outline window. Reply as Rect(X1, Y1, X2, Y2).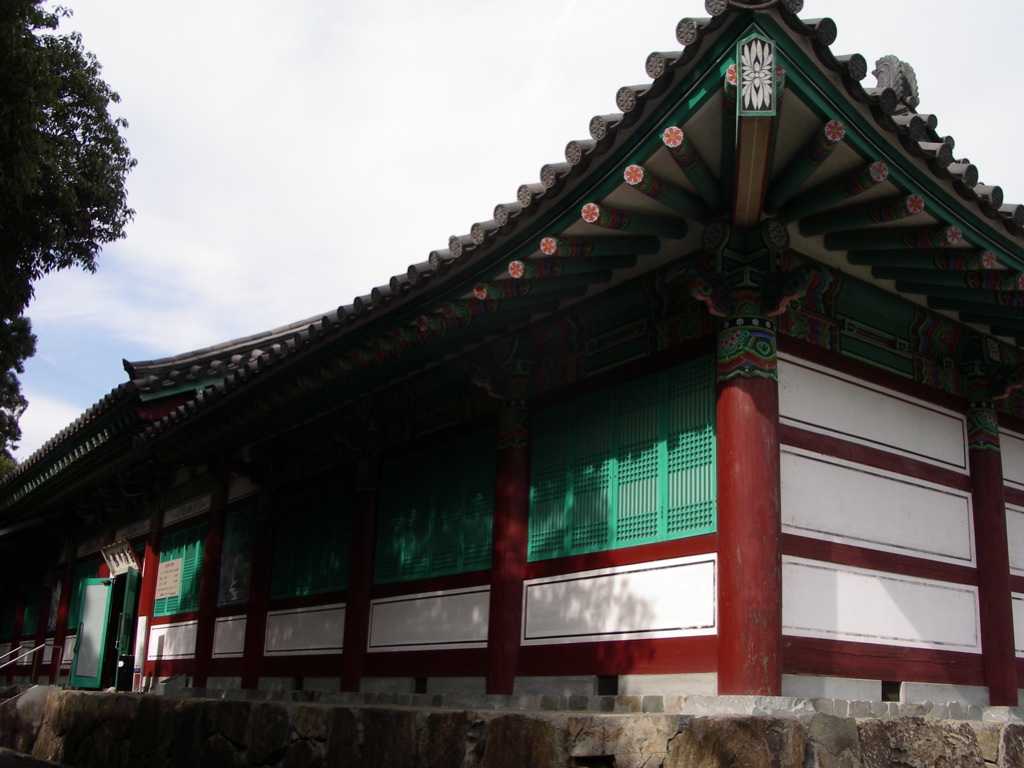
Rect(57, 555, 94, 637).
